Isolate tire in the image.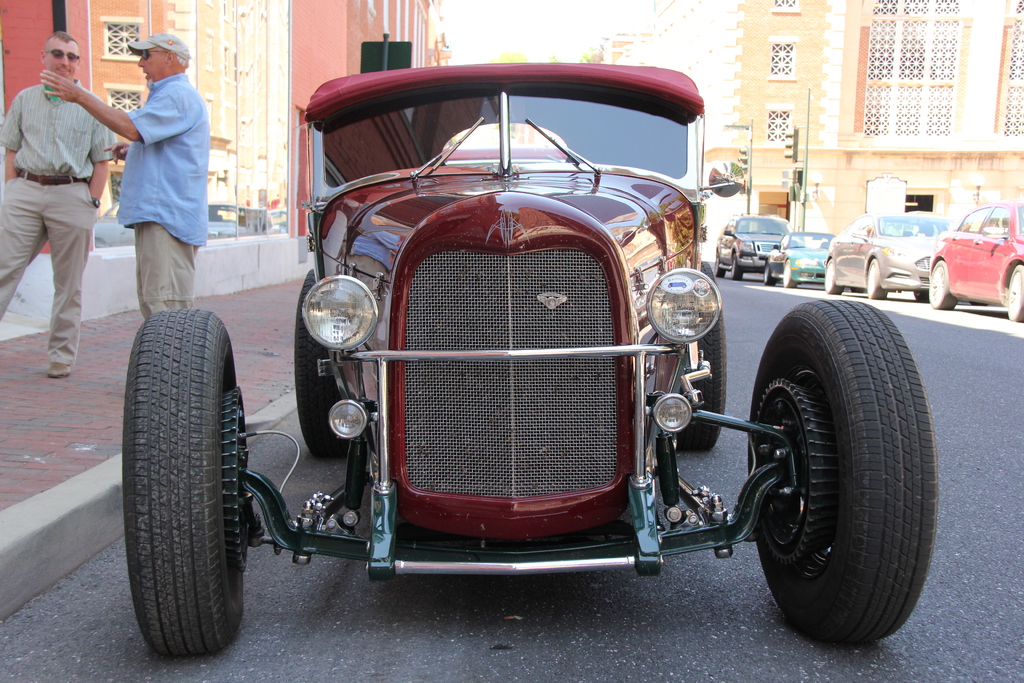
Isolated region: 762/267/773/286.
